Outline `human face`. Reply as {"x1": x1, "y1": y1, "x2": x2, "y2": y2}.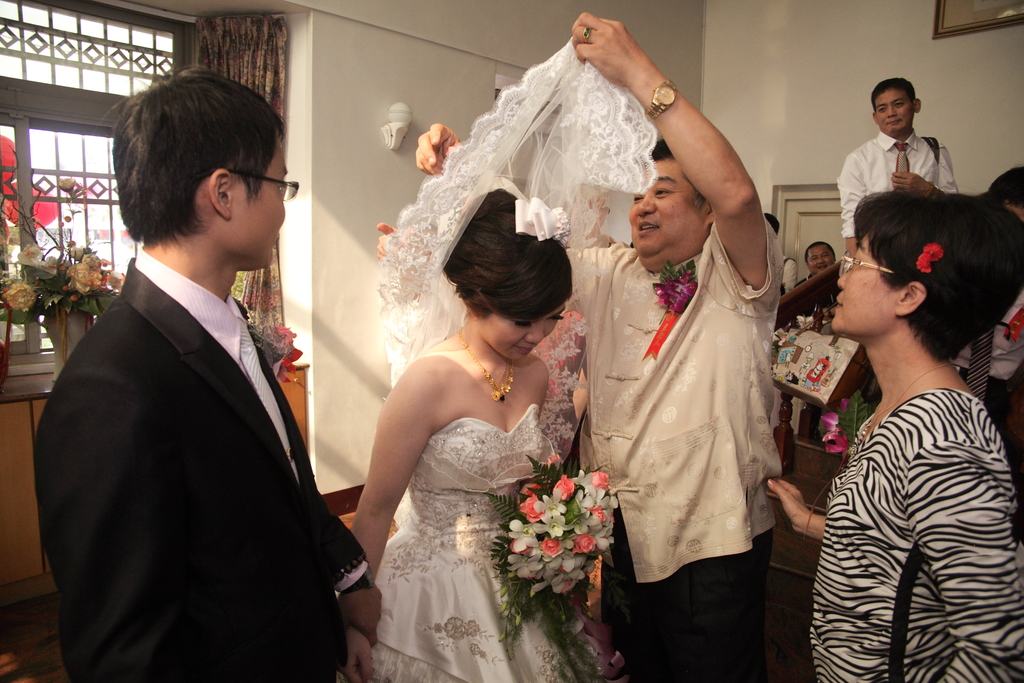
{"x1": 624, "y1": 154, "x2": 699, "y2": 254}.
